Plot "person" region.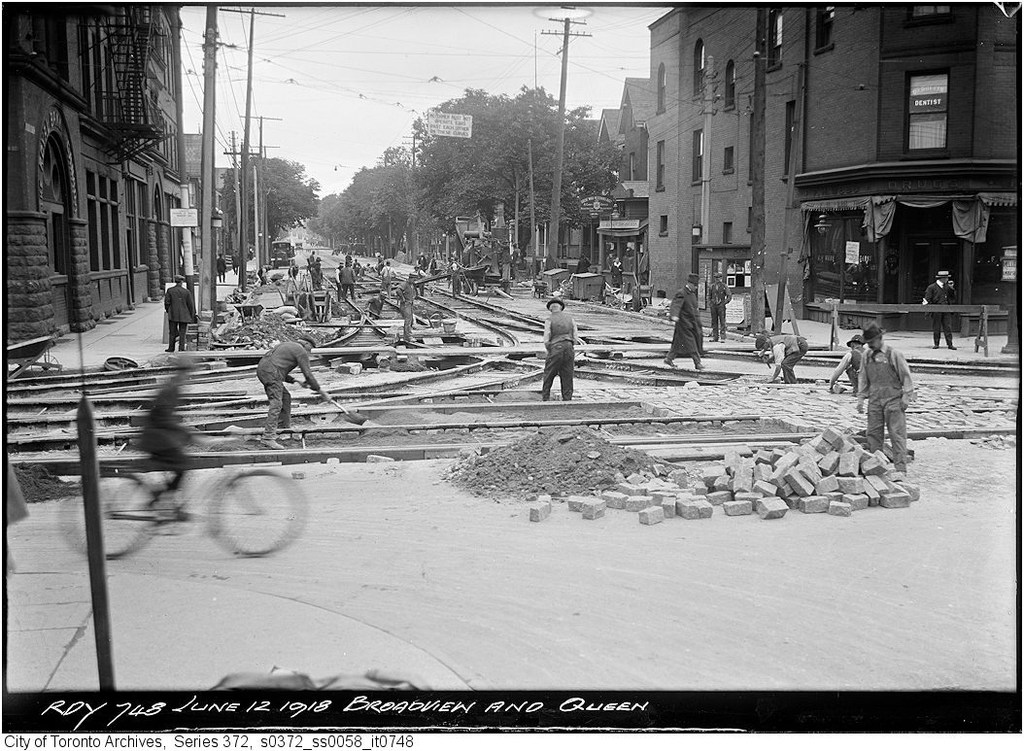
Plotted at select_region(710, 269, 732, 346).
